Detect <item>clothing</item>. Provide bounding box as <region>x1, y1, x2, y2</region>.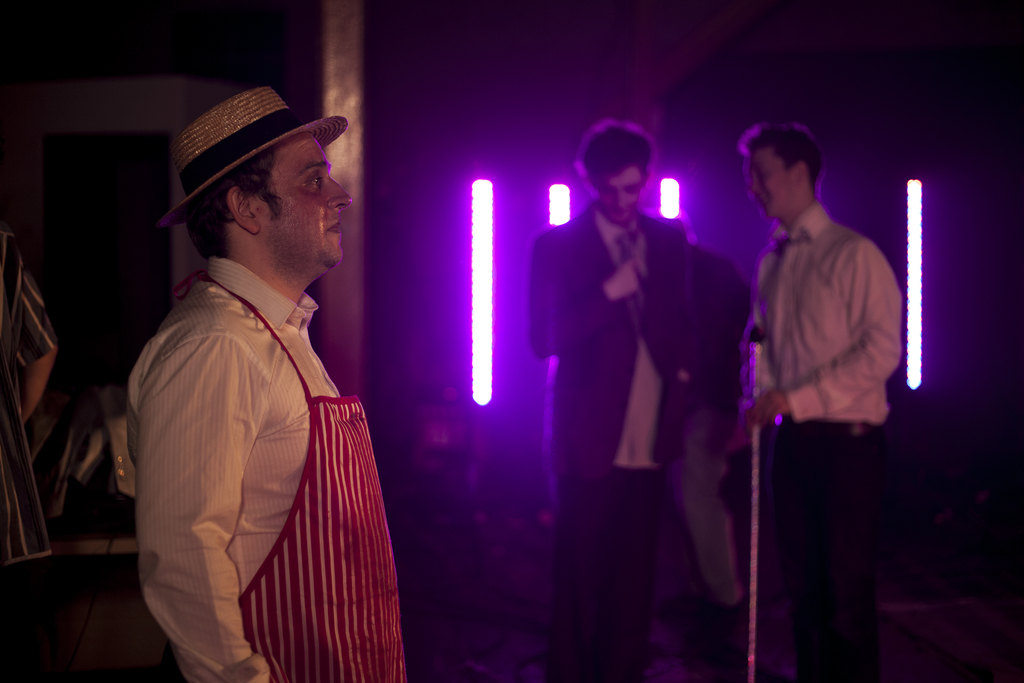
<region>131, 263, 415, 682</region>.
